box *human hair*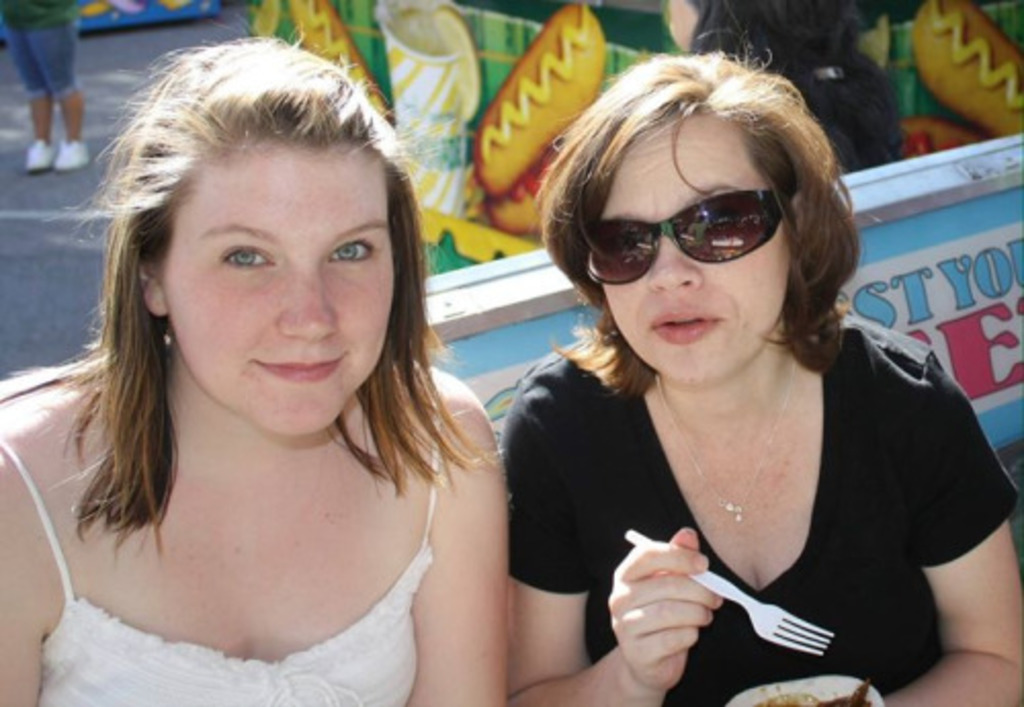
x1=545 y1=29 x2=850 y2=398
